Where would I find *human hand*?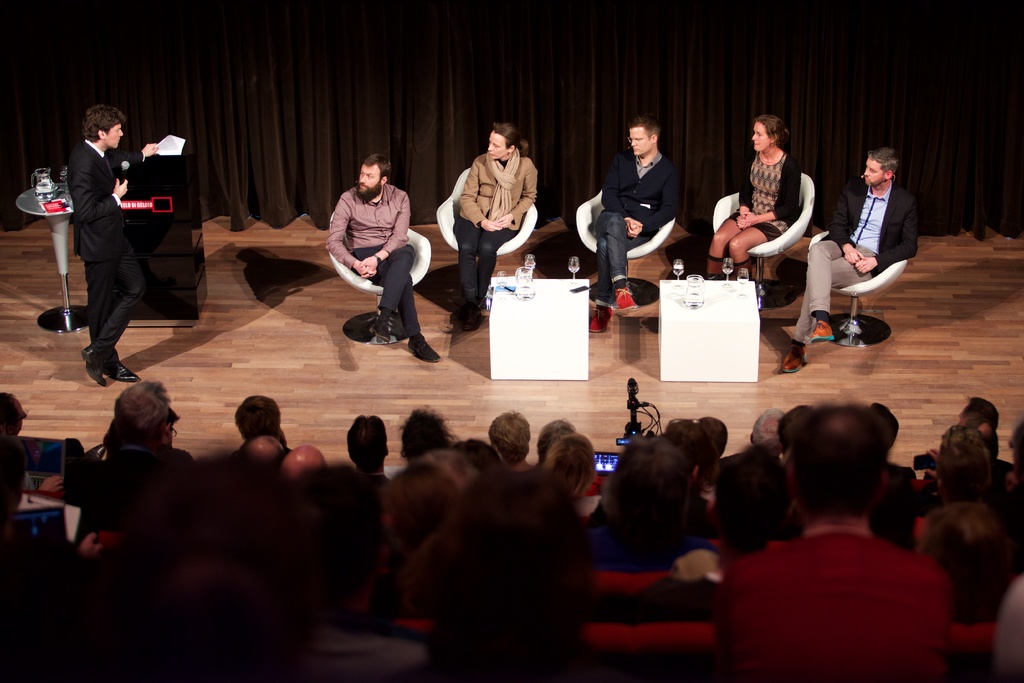
At BBox(737, 212, 752, 228).
